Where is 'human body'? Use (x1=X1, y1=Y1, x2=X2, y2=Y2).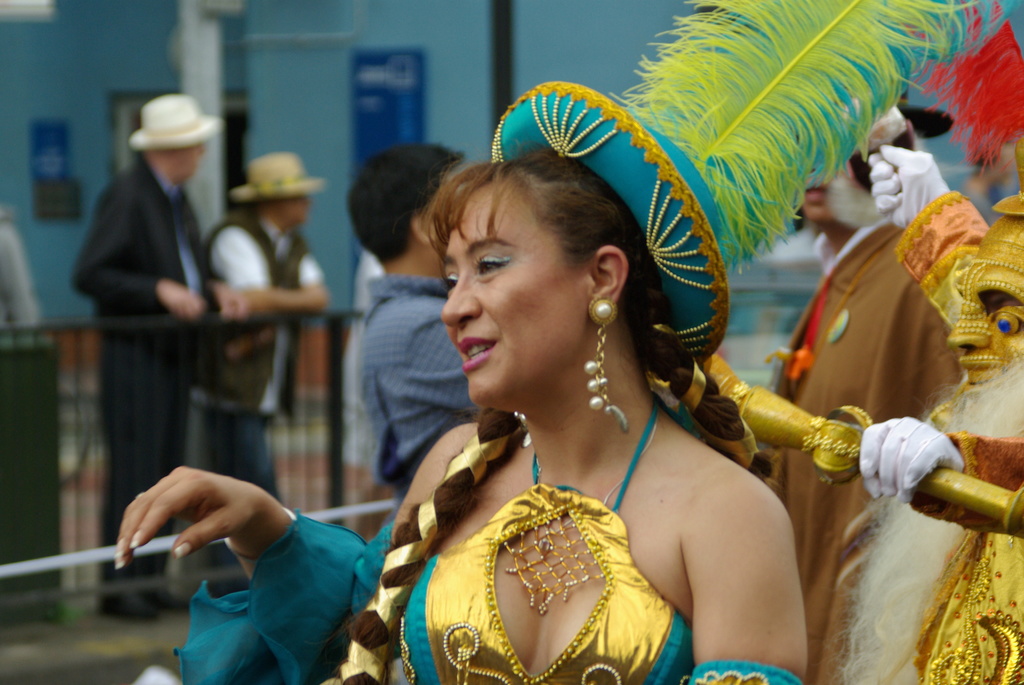
(x1=202, y1=207, x2=331, y2=556).
